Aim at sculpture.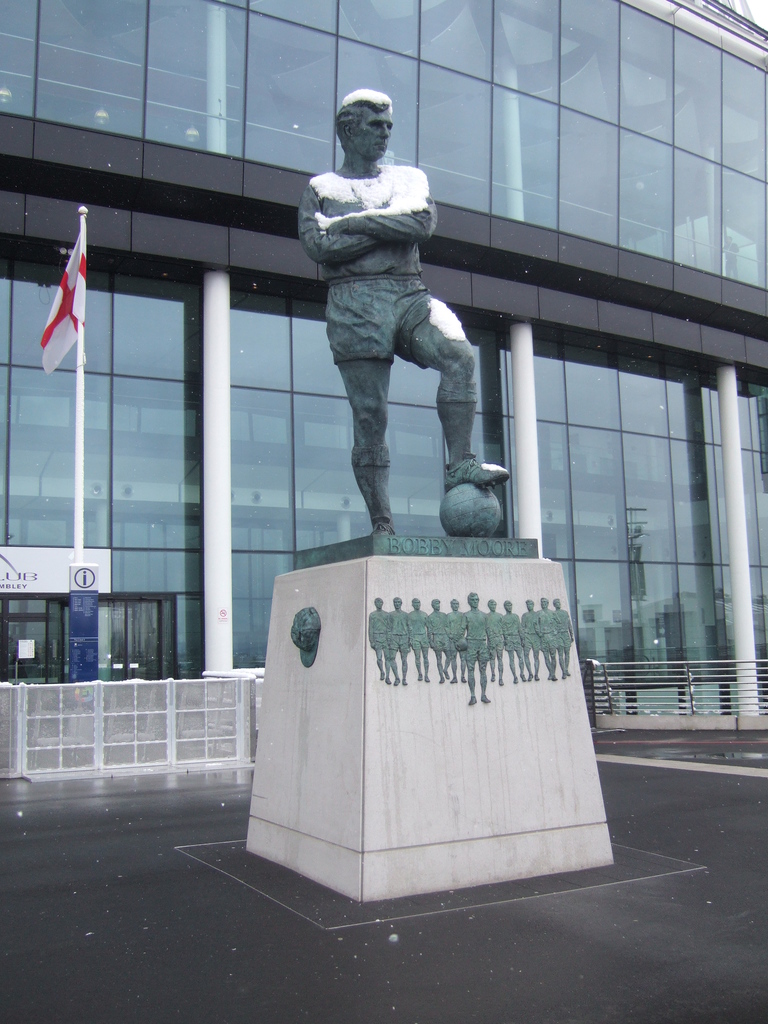
Aimed at box=[428, 596, 450, 684].
